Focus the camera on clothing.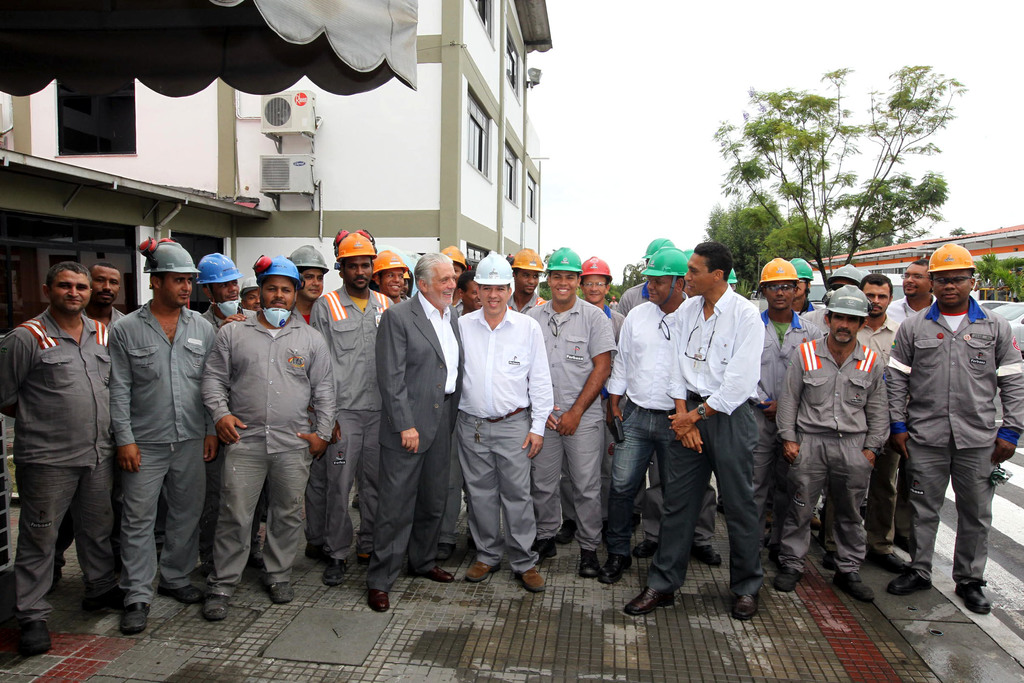
Focus region: {"left": 515, "top": 296, "right": 608, "bottom": 550}.
